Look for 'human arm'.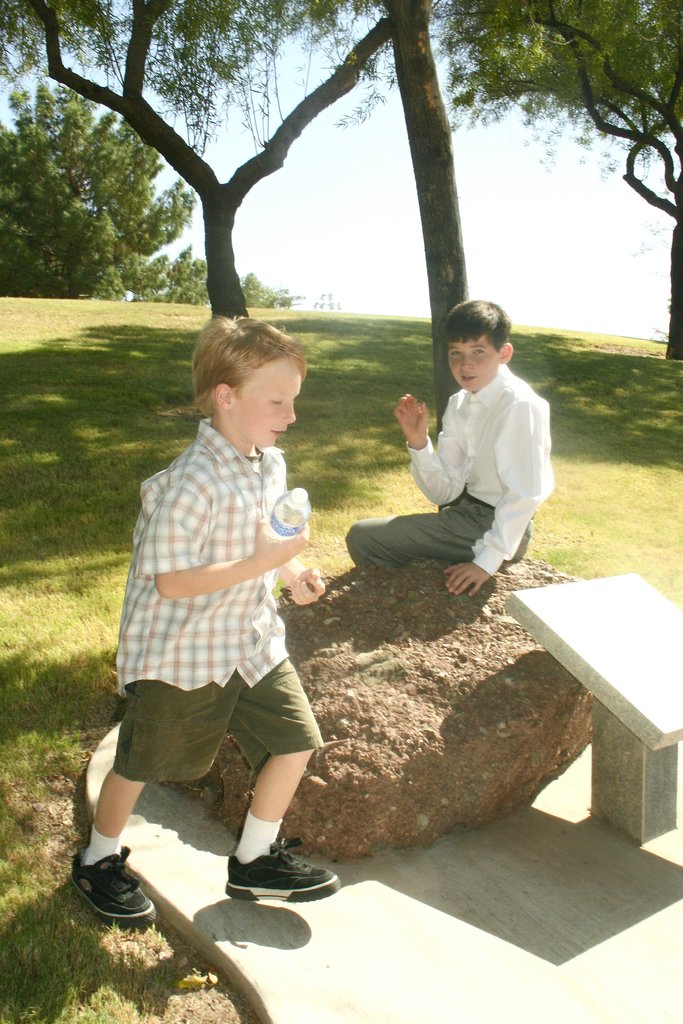
Found: box=[393, 389, 460, 511].
